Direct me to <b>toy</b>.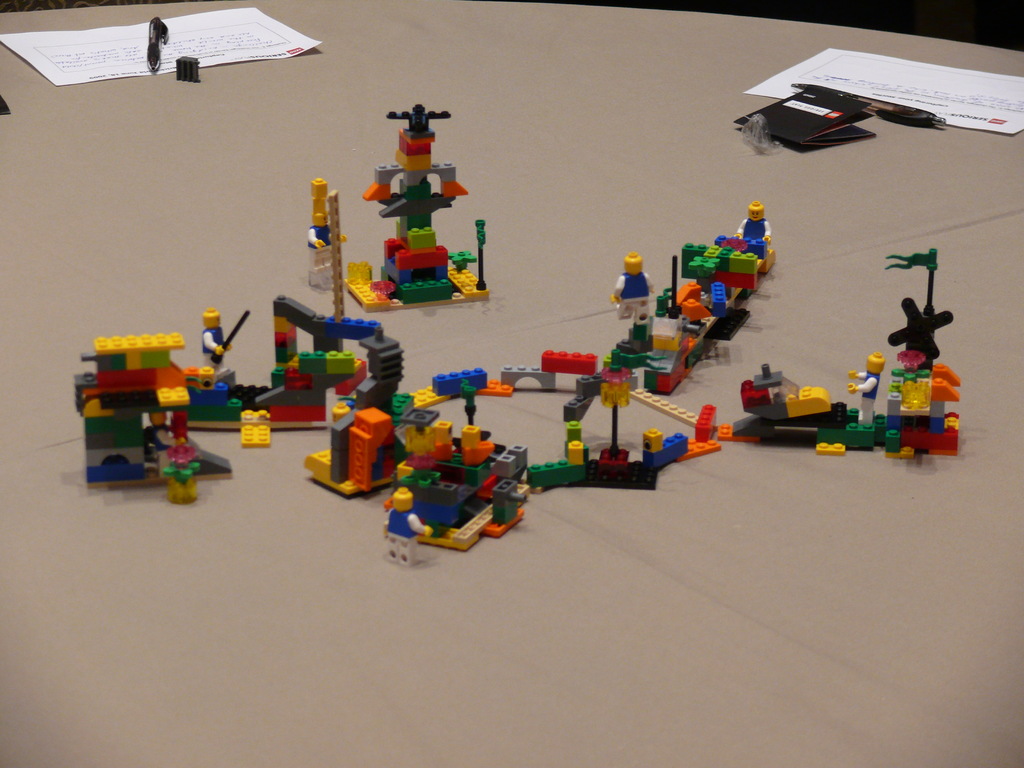
Direction: [left=367, top=356, right=744, bottom=441].
